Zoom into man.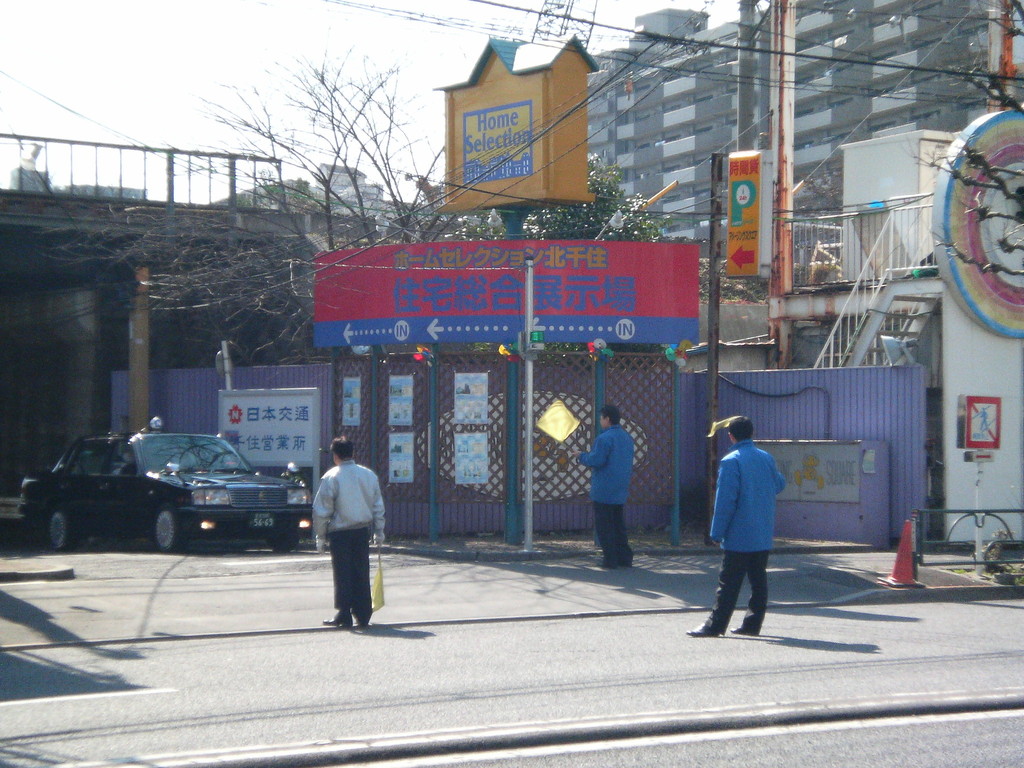
Zoom target: x1=312, y1=435, x2=385, y2=627.
